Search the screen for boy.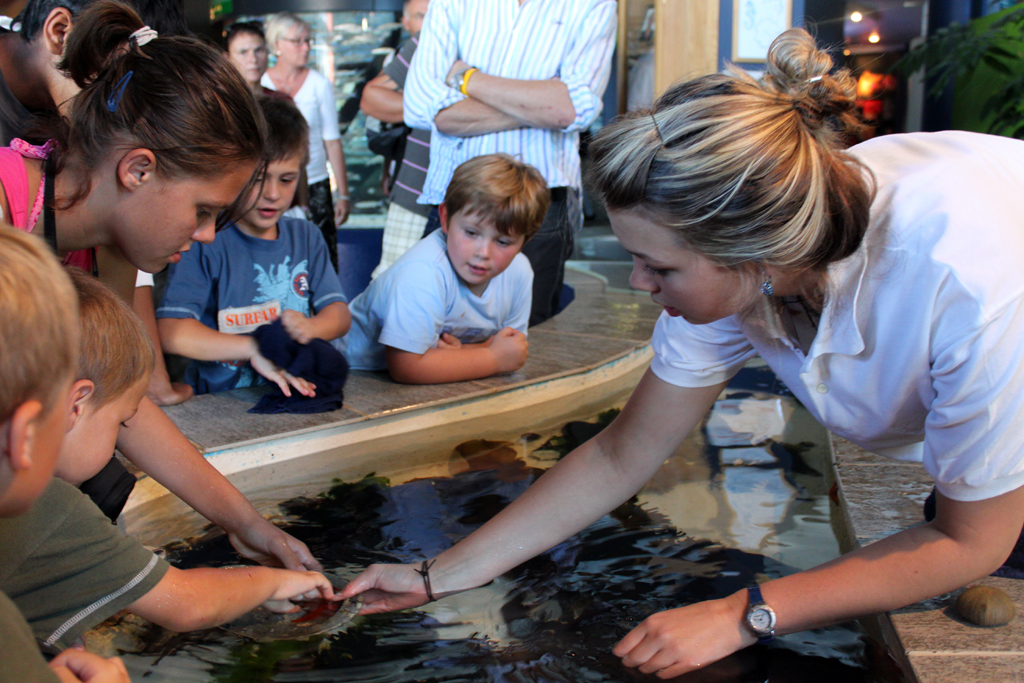
Found at [0, 267, 338, 659].
